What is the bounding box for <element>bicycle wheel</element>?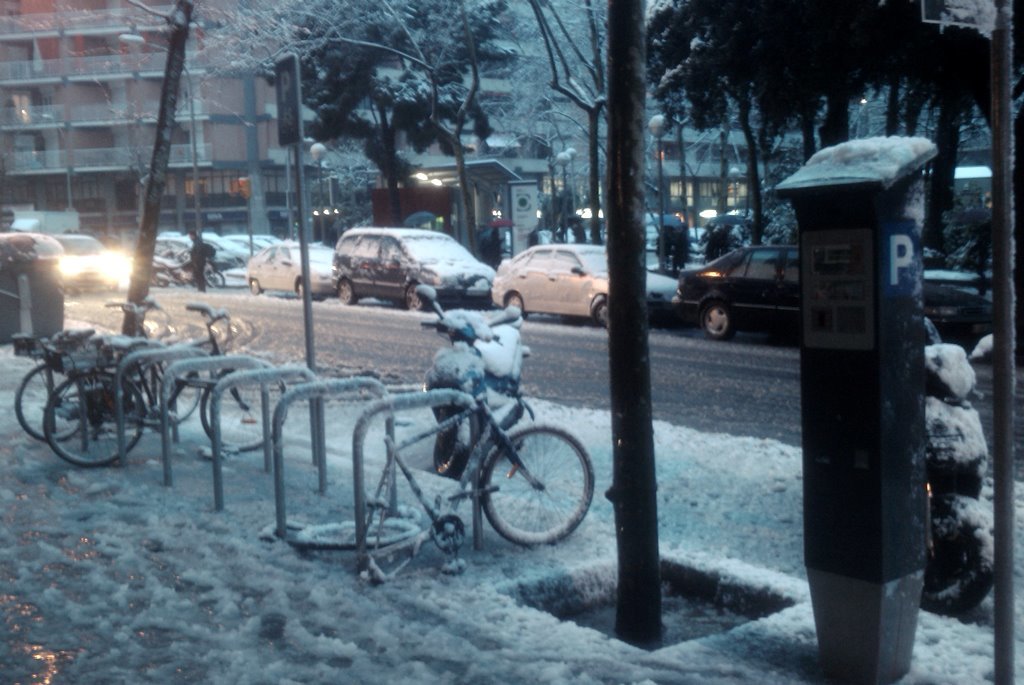
(13, 365, 92, 439).
